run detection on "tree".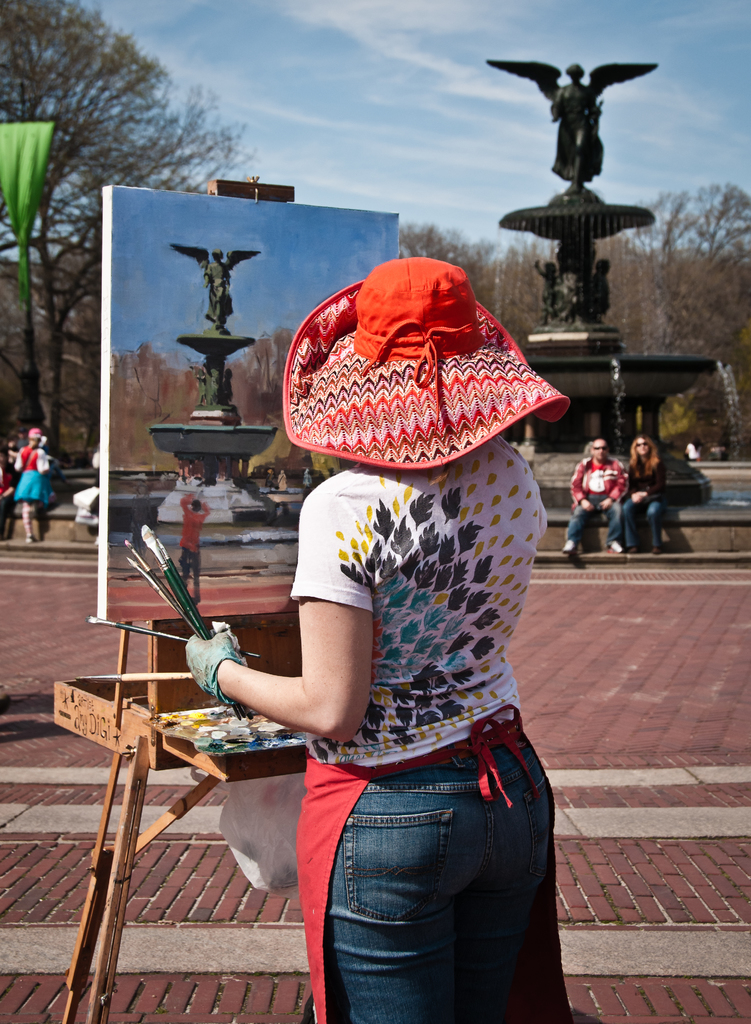
Result: region(0, 0, 237, 430).
